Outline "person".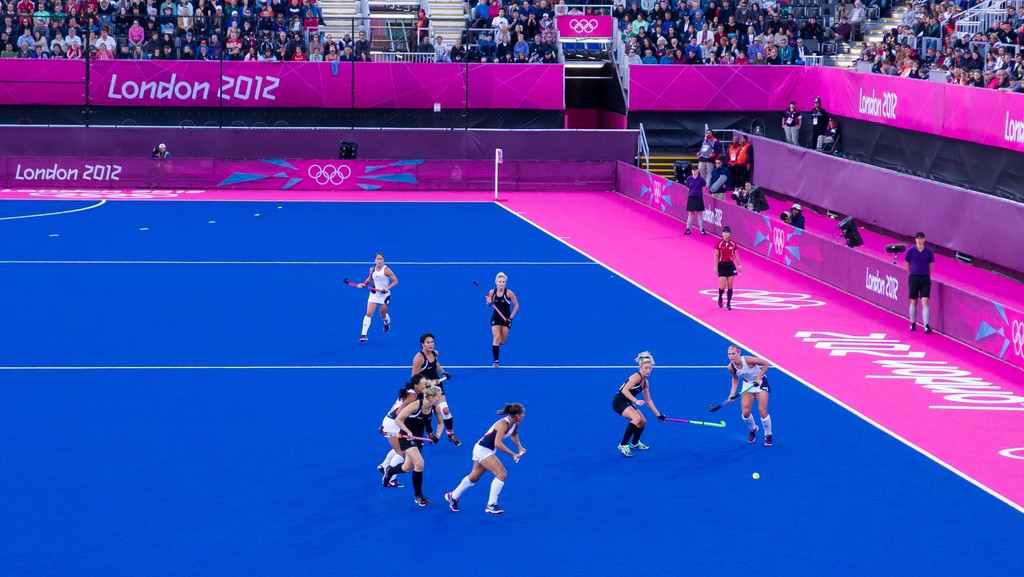
Outline: pyautogui.locateOnScreen(447, 405, 525, 512).
